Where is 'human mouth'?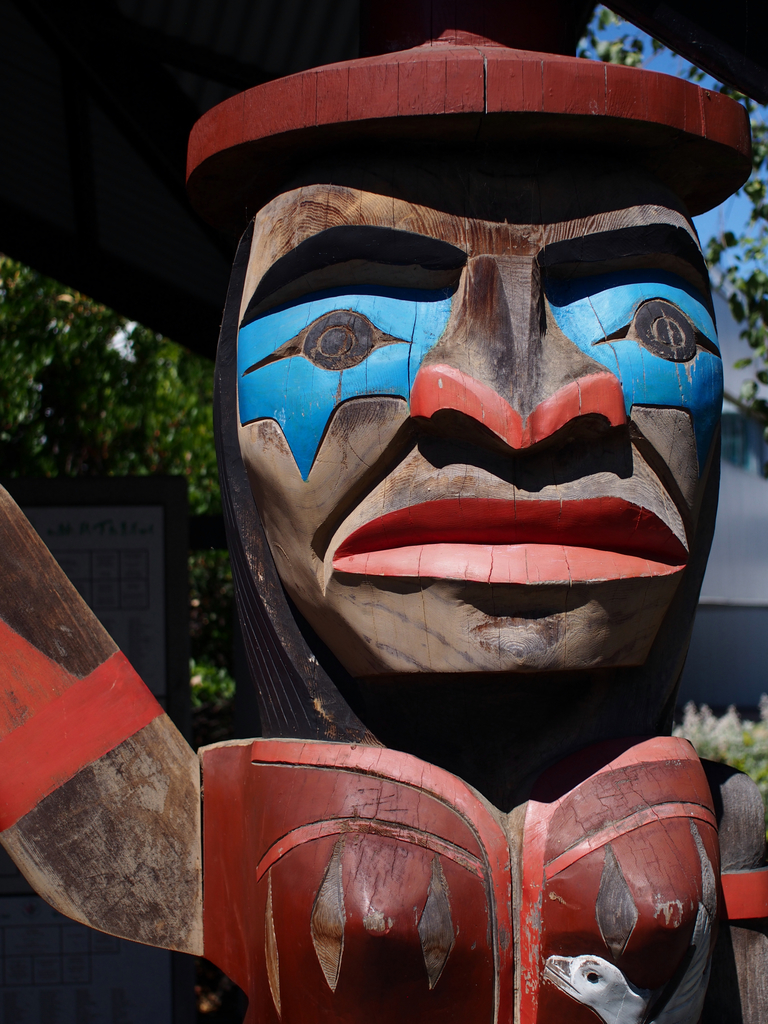
<bbox>284, 486, 665, 615</bbox>.
